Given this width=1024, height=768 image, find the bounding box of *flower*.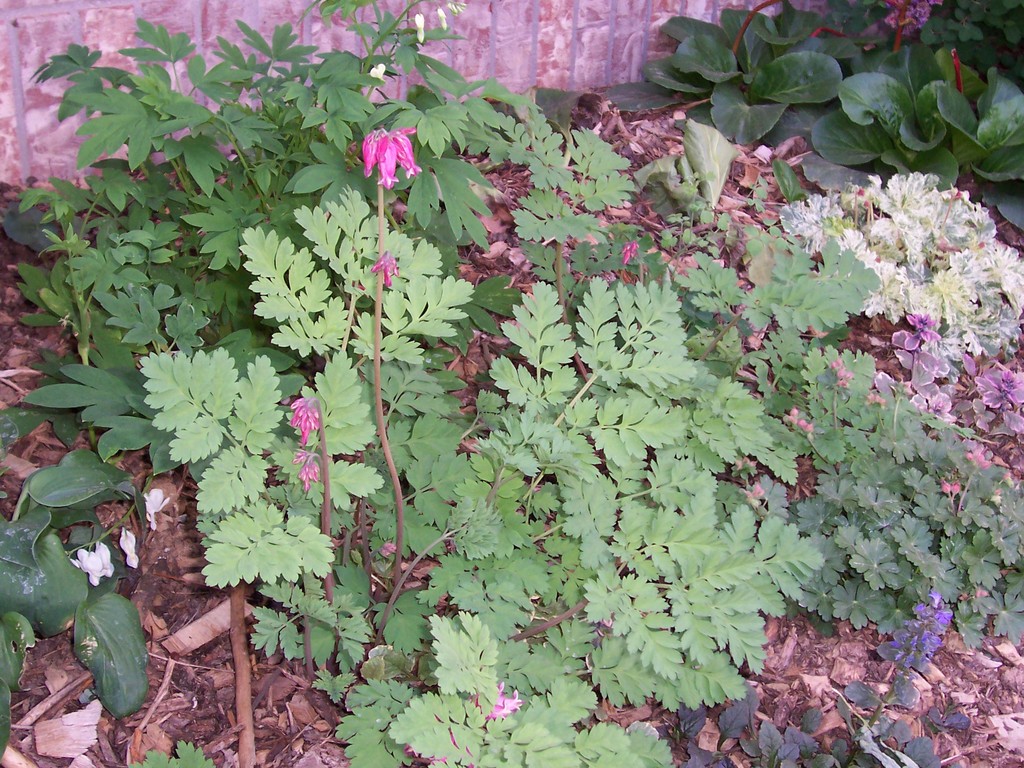
289 399 320 450.
